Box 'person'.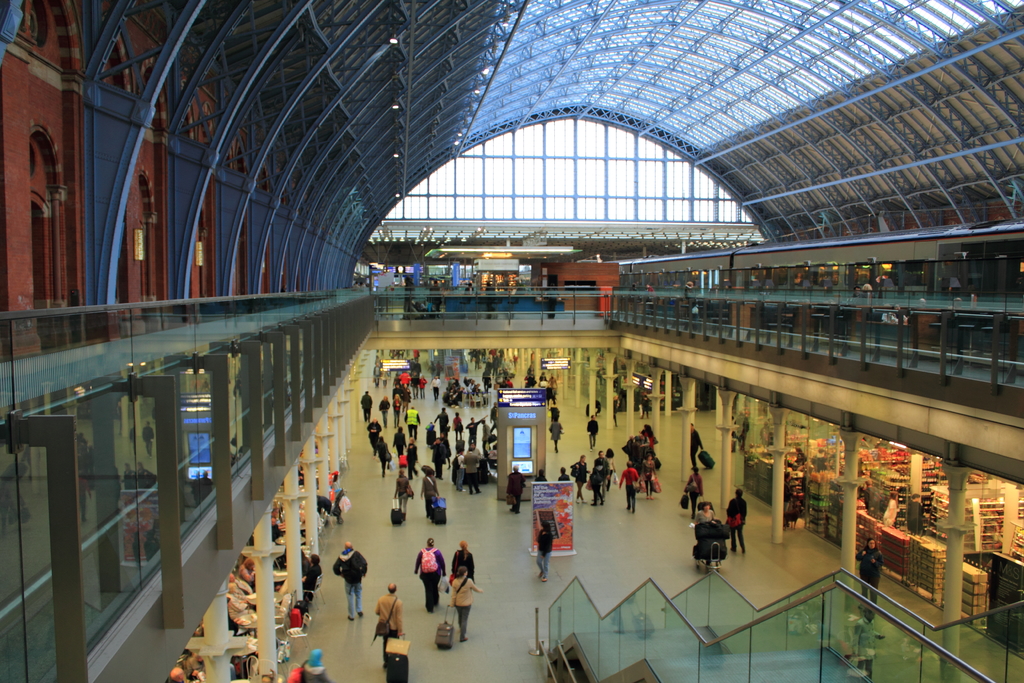
[681, 468, 707, 516].
